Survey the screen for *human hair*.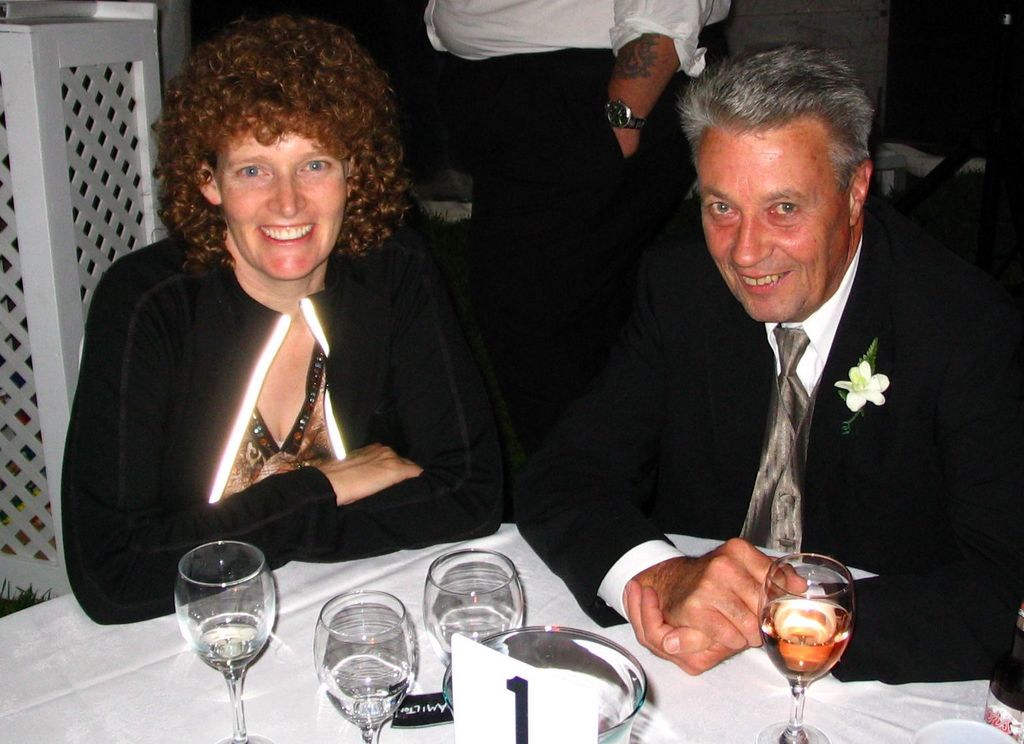
Survey found: x1=133 y1=19 x2=404 y2=309.
